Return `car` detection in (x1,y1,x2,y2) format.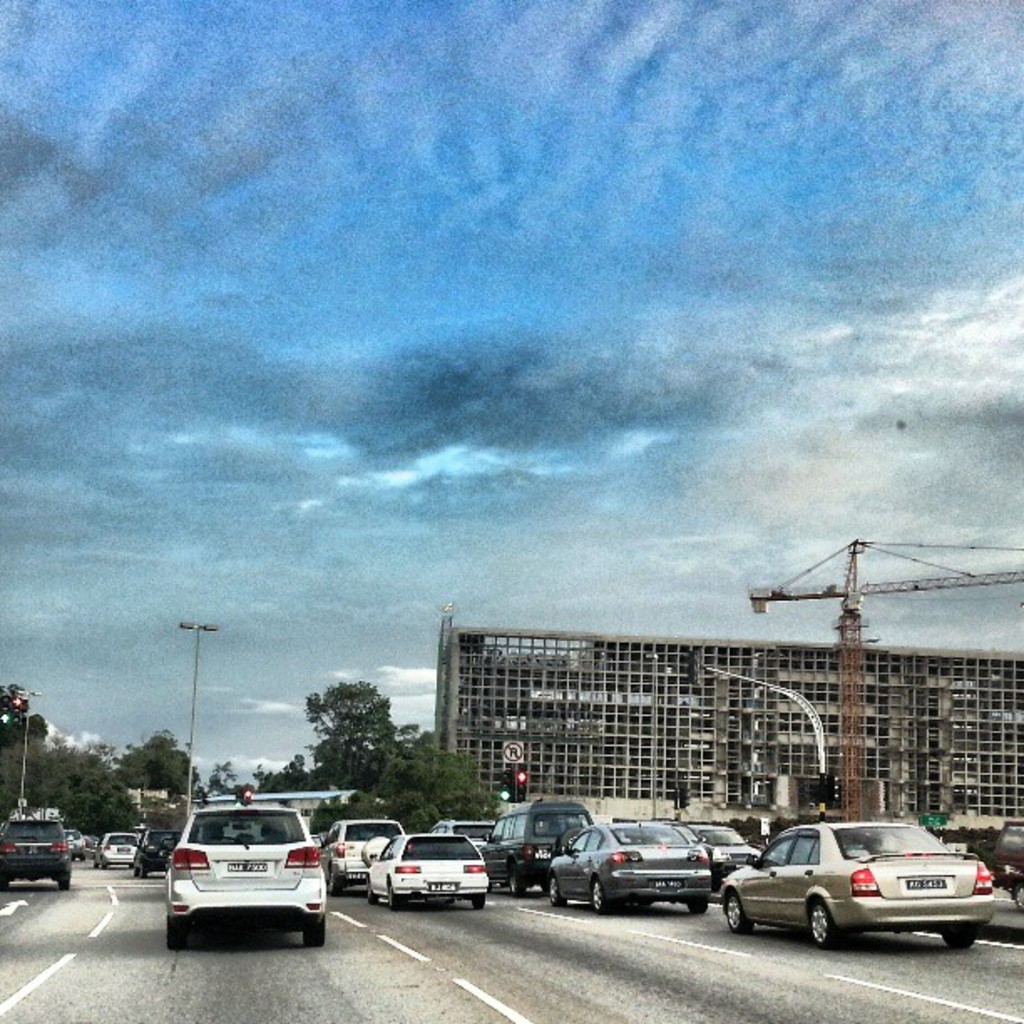
(484,803,592,893).
